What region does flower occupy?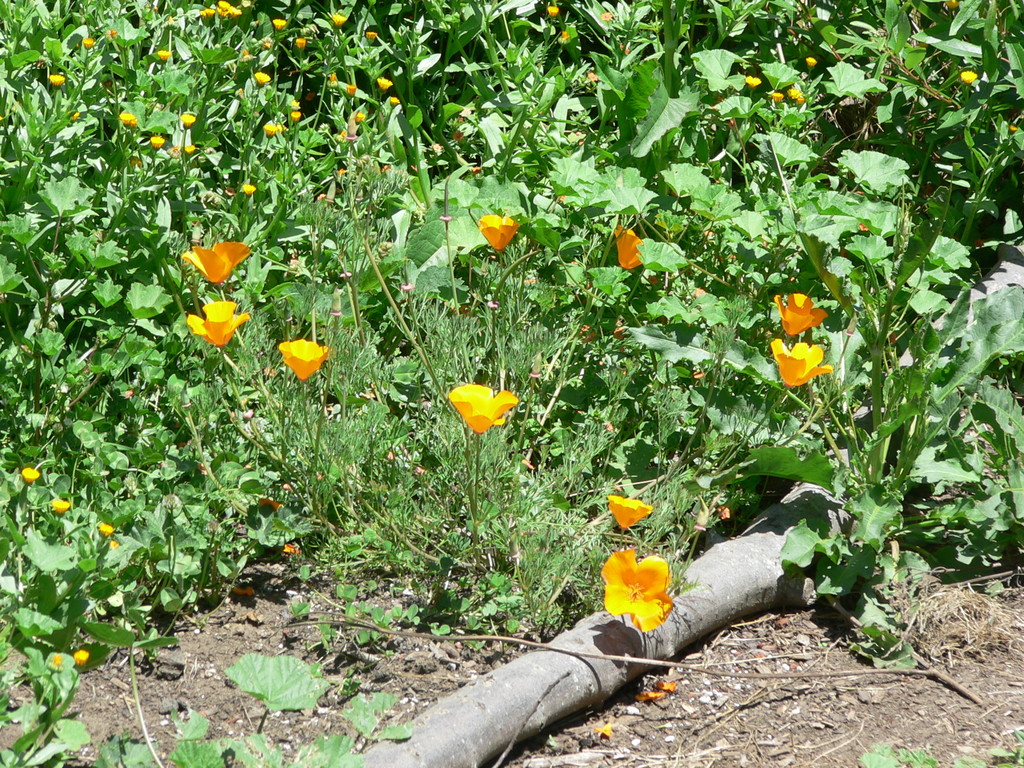
(275, 338, 328, 381).
